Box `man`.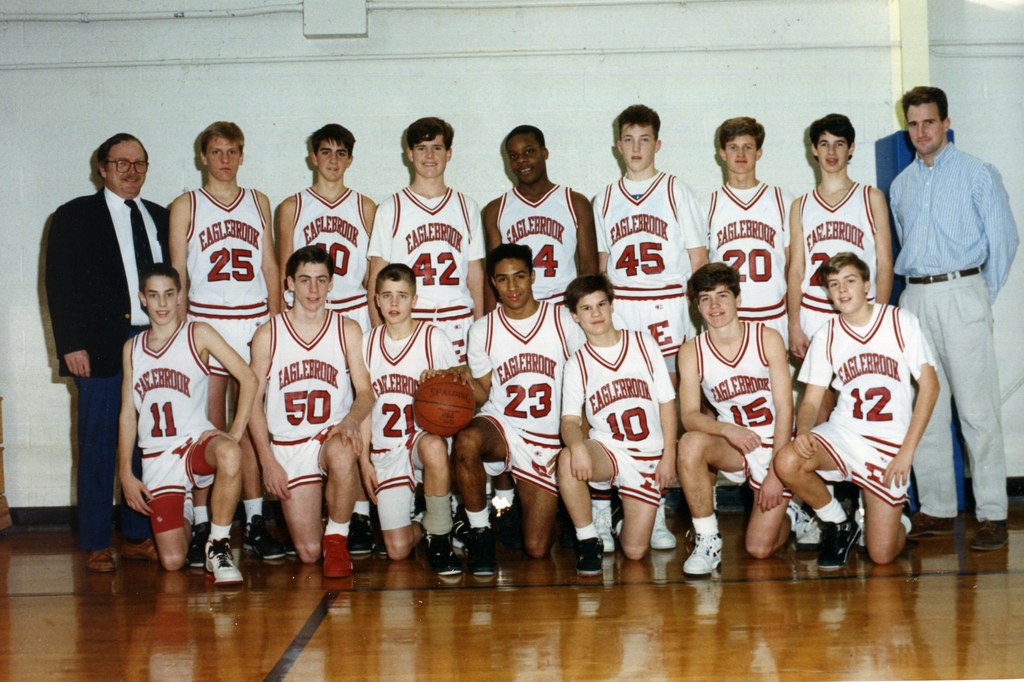
l=246, t=246, r=368, b=583.
